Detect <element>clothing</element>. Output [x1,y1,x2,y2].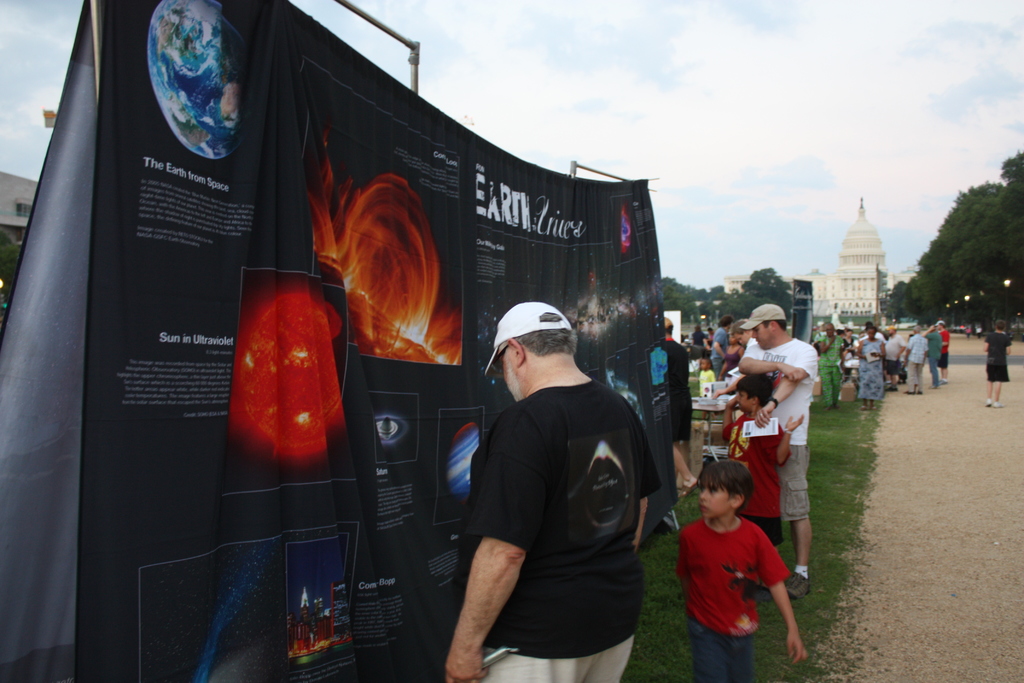
[746,335,757,349].
